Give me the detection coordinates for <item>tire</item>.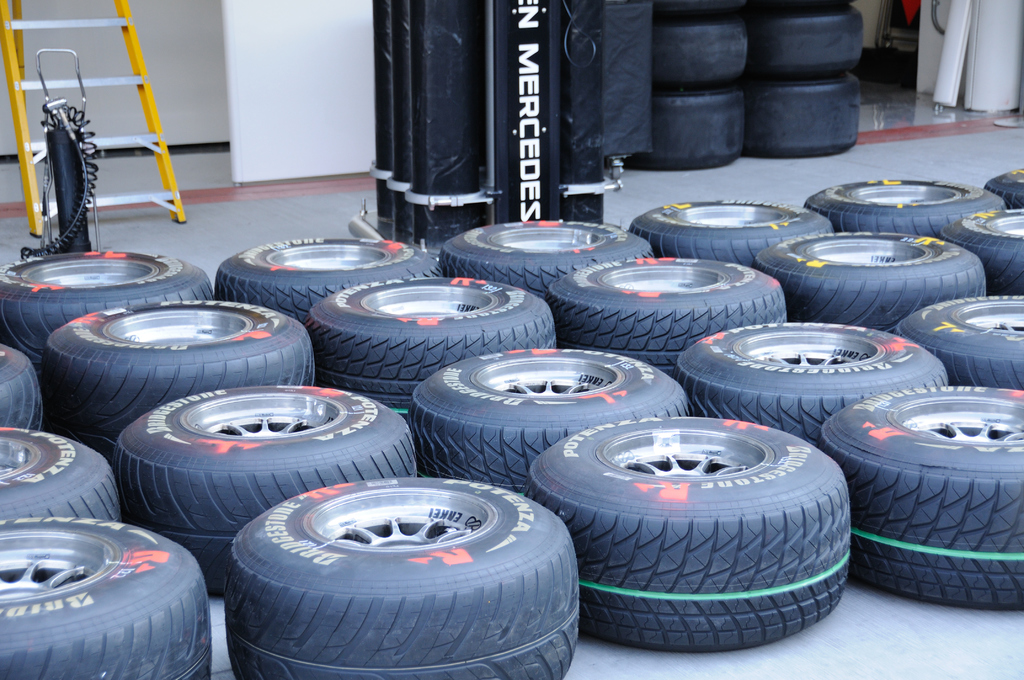
<bbox>216, 236, 442, 321</bbox>.
